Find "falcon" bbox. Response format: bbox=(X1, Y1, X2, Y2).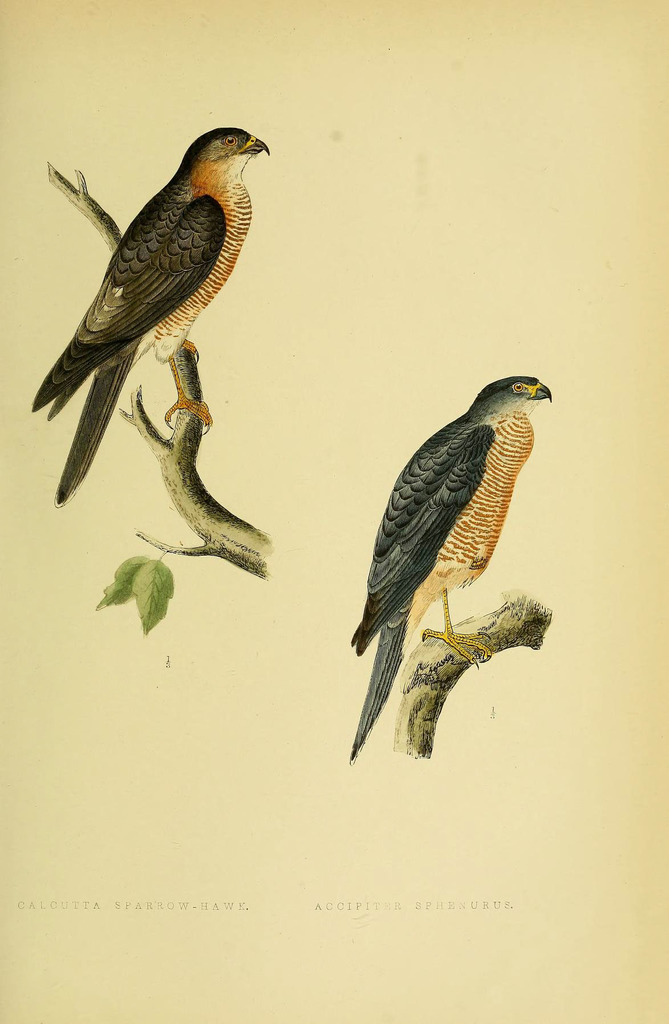
bbox=(31, 128, 270, 509).
